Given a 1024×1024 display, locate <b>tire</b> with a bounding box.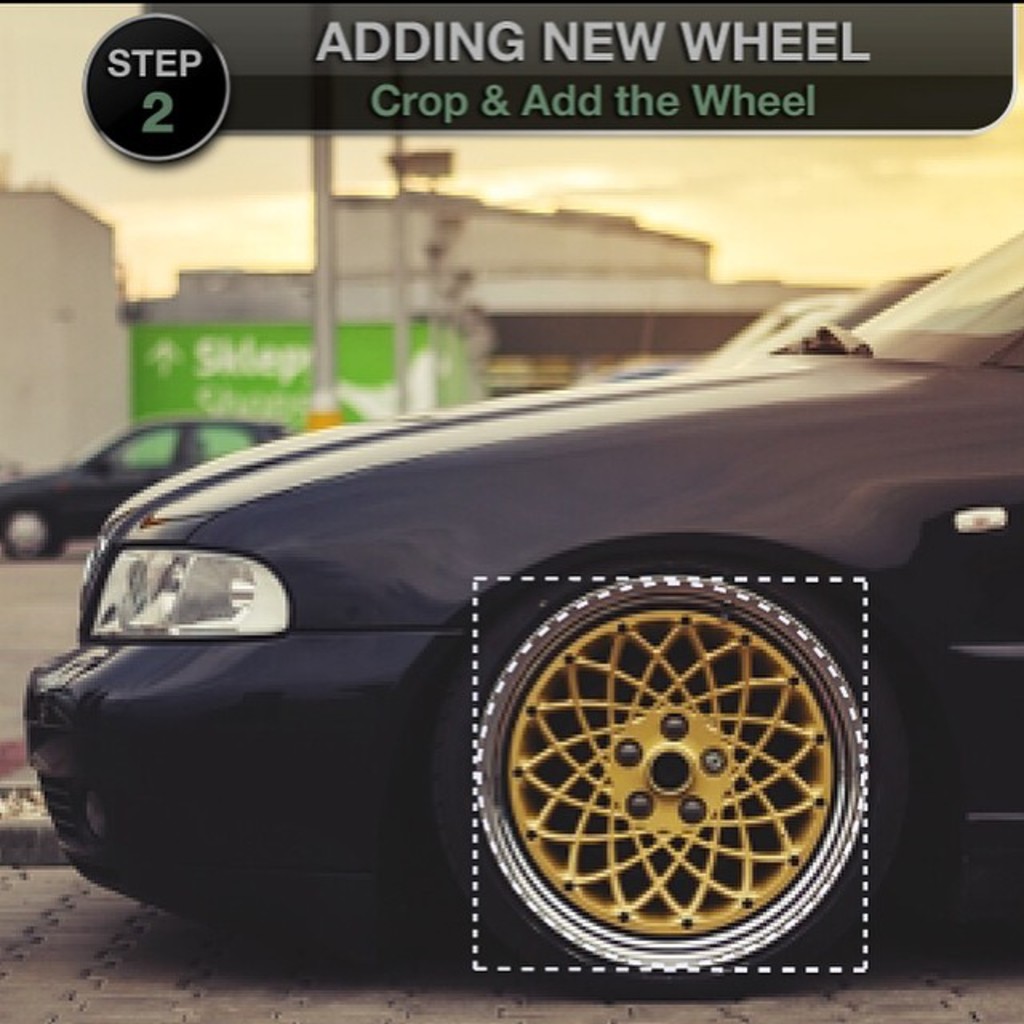
Located: x1=389 y1=506 x2=906 y2=984.
